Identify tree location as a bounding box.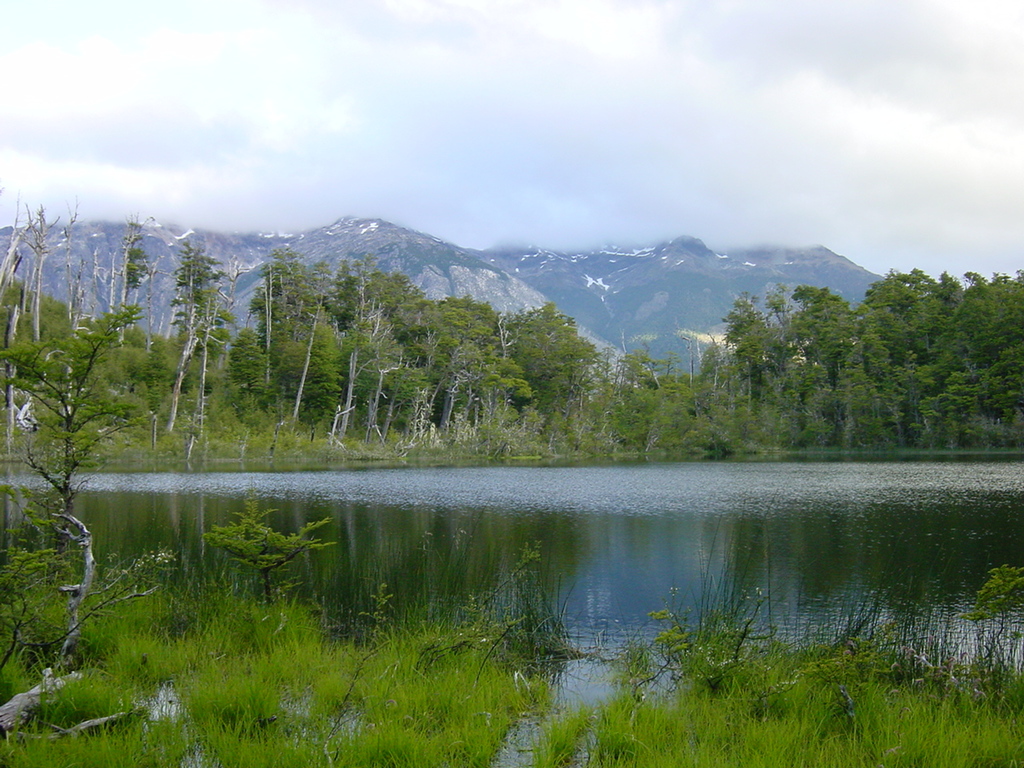
locate(0, 306, 154, 582).
